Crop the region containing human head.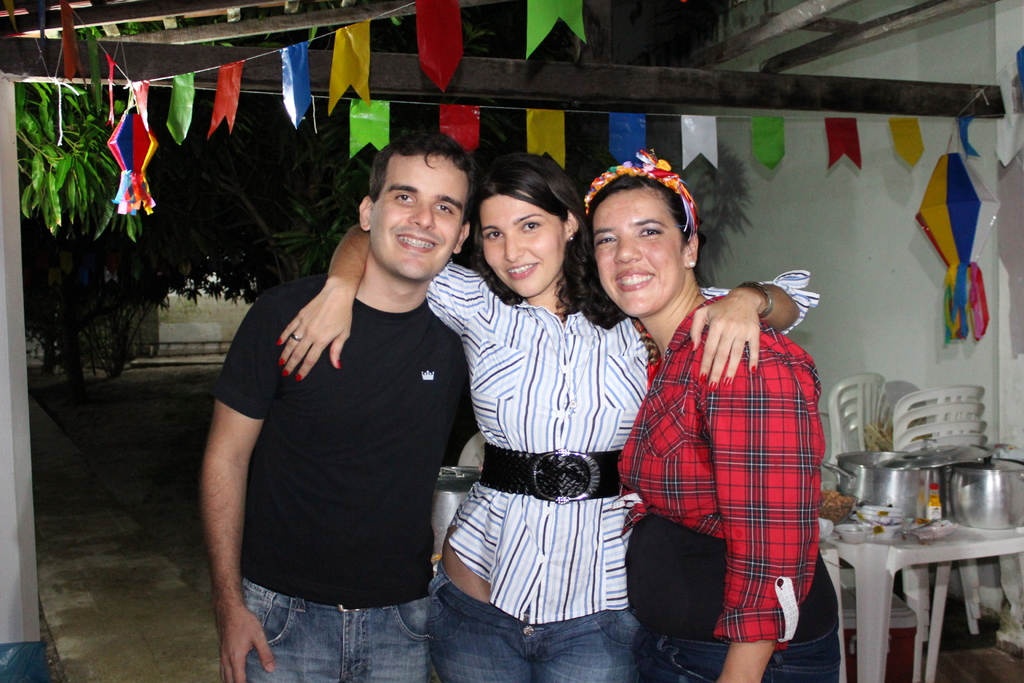
Crop region: {"x1": 481, "y1": 152, "x2": 581, "y2": 298}.
